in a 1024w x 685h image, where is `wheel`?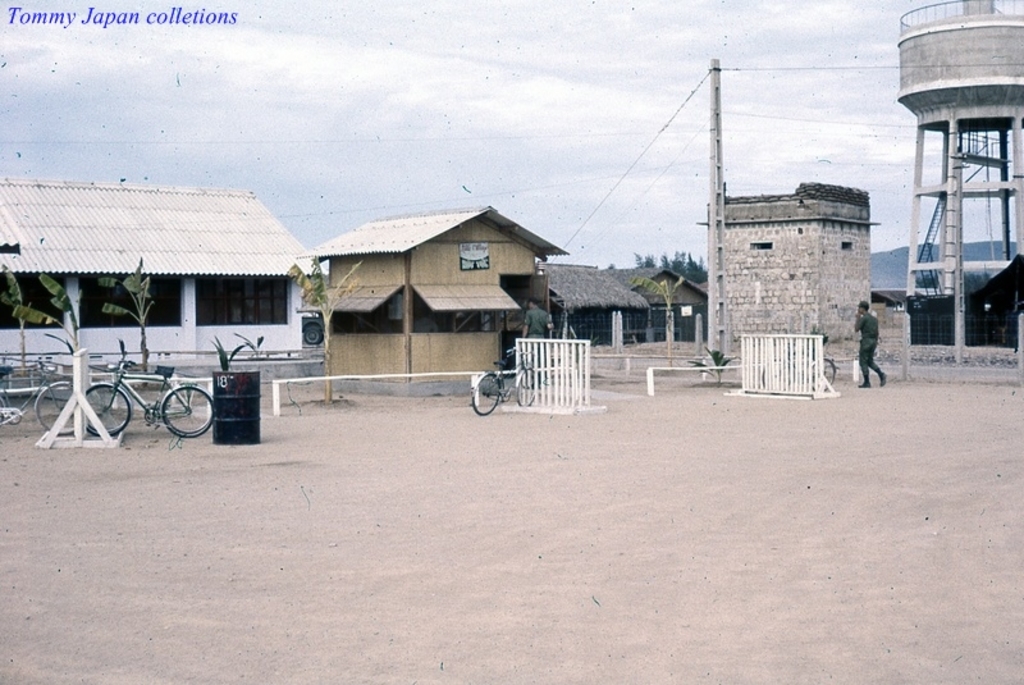
[left=471, top=375, right=504, bottom=415].
